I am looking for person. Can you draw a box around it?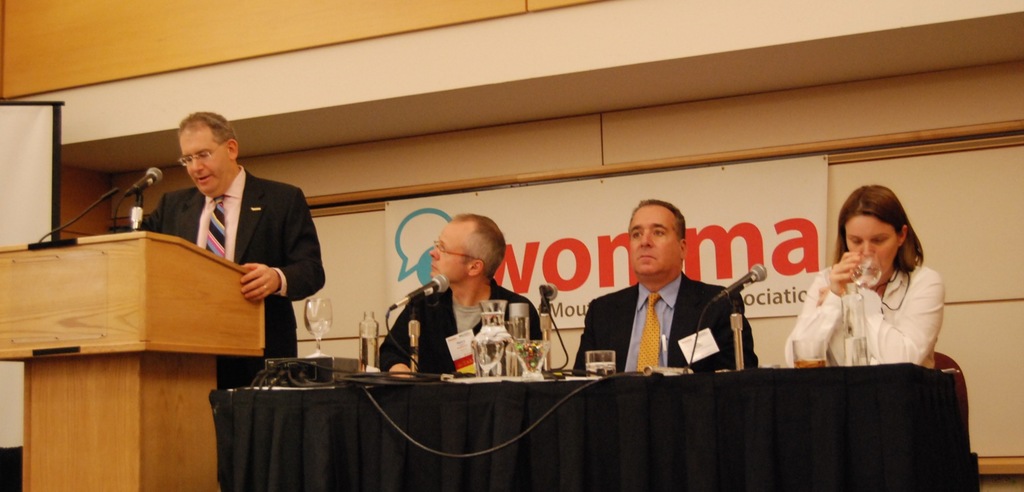
Sure, the bounding box is bbox(782, 186, 945, 368).
